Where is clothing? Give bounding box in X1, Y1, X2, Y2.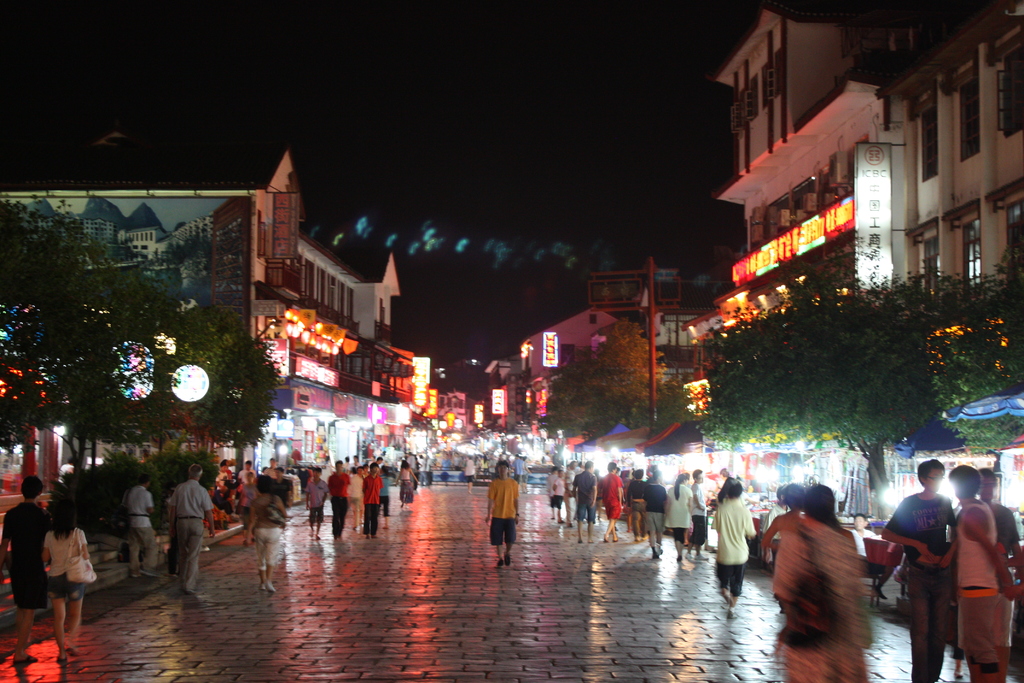
364, 473, 379, 500.
